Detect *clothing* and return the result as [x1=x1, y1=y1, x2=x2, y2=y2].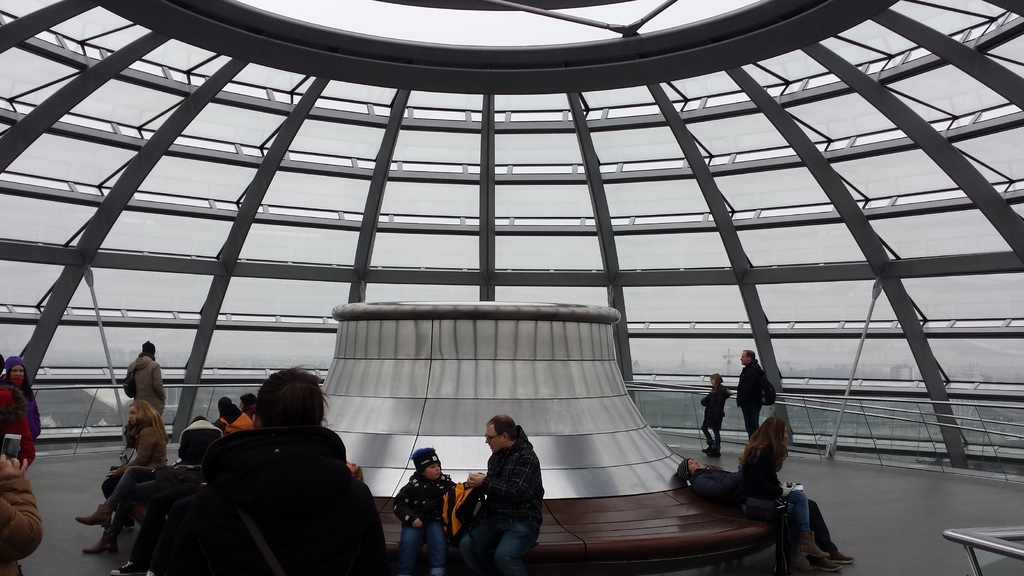
[x1=698, y1=383, x2=729, y2=442].
